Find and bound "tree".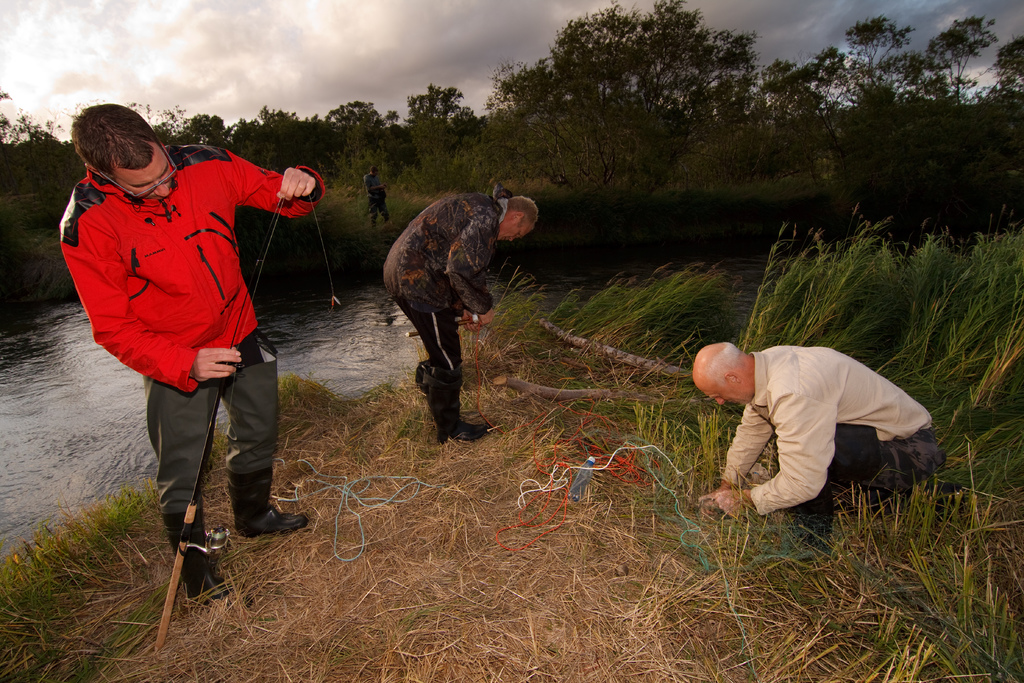
Bound: <bbox>979, 33, 1023, 114</bbox>.
